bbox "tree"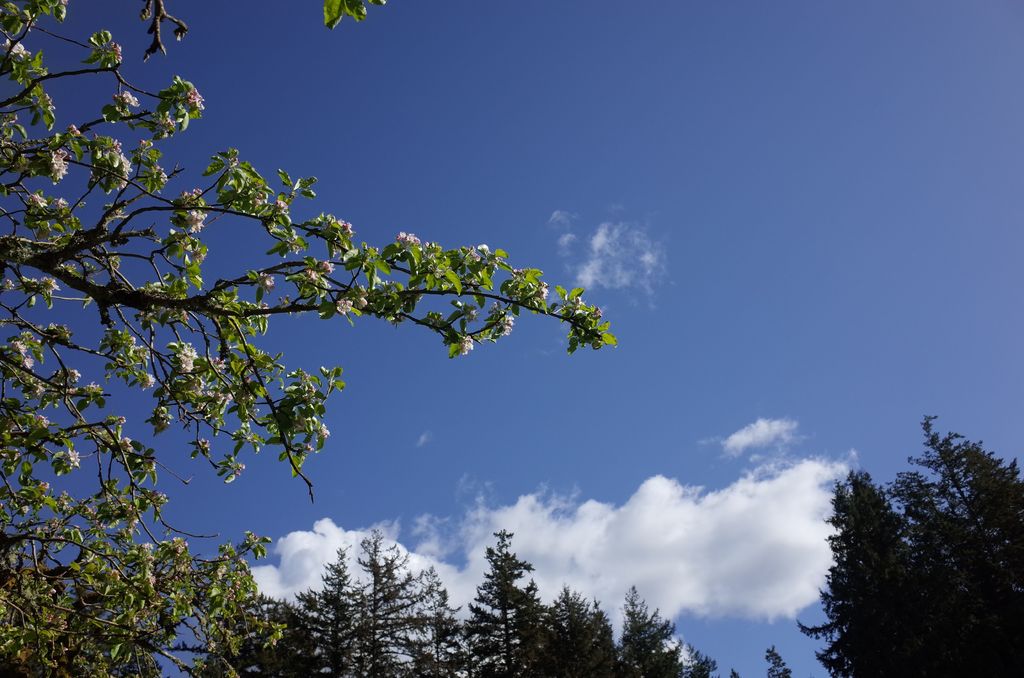
<bbox>794, 405, 1023, 677</bbox>
